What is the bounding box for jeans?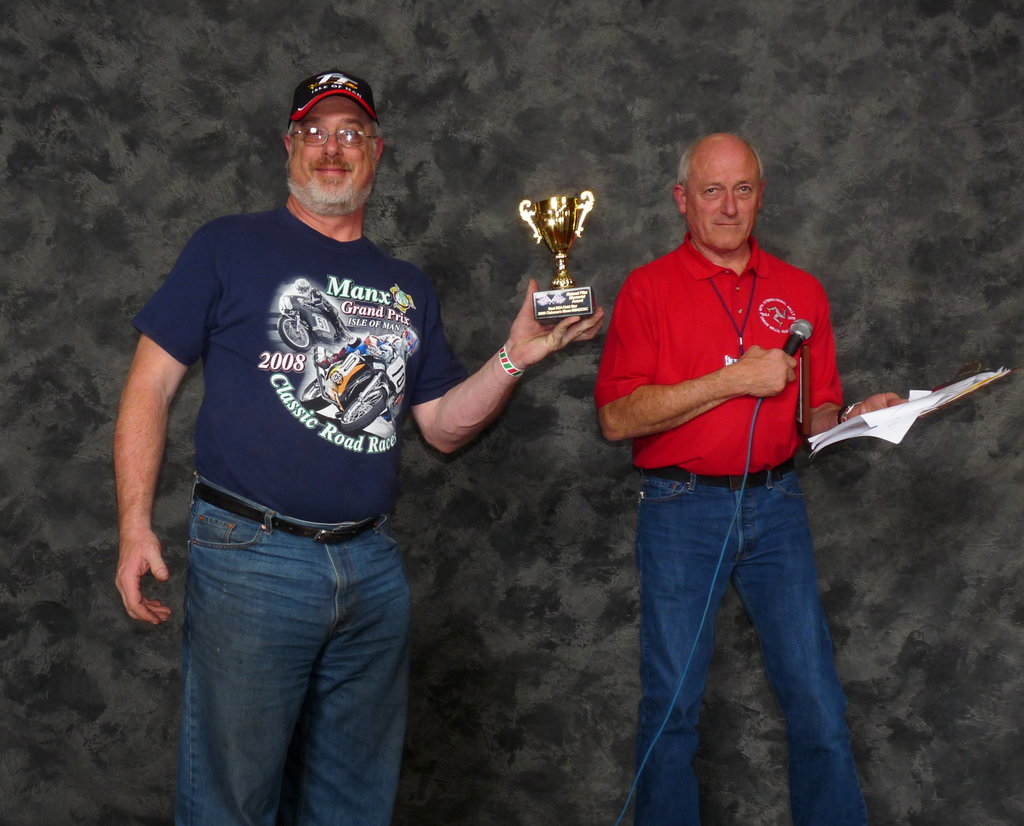
<box>622,448,893,802</box>.
